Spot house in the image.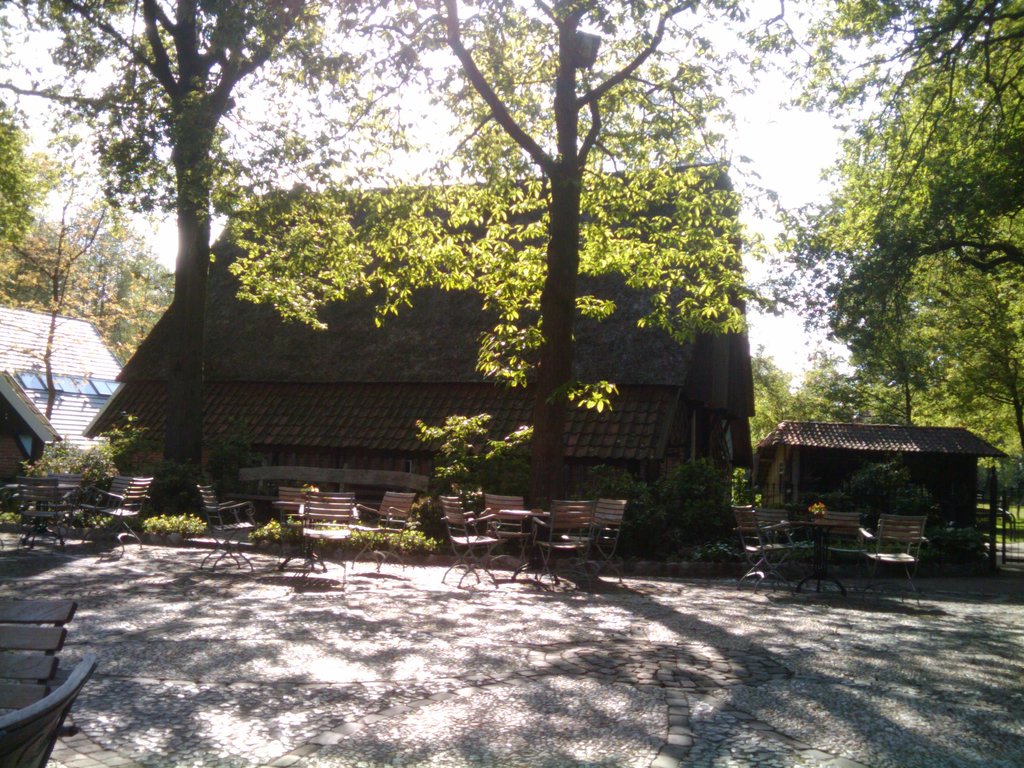
house found at [132, 186, 755, 525].
